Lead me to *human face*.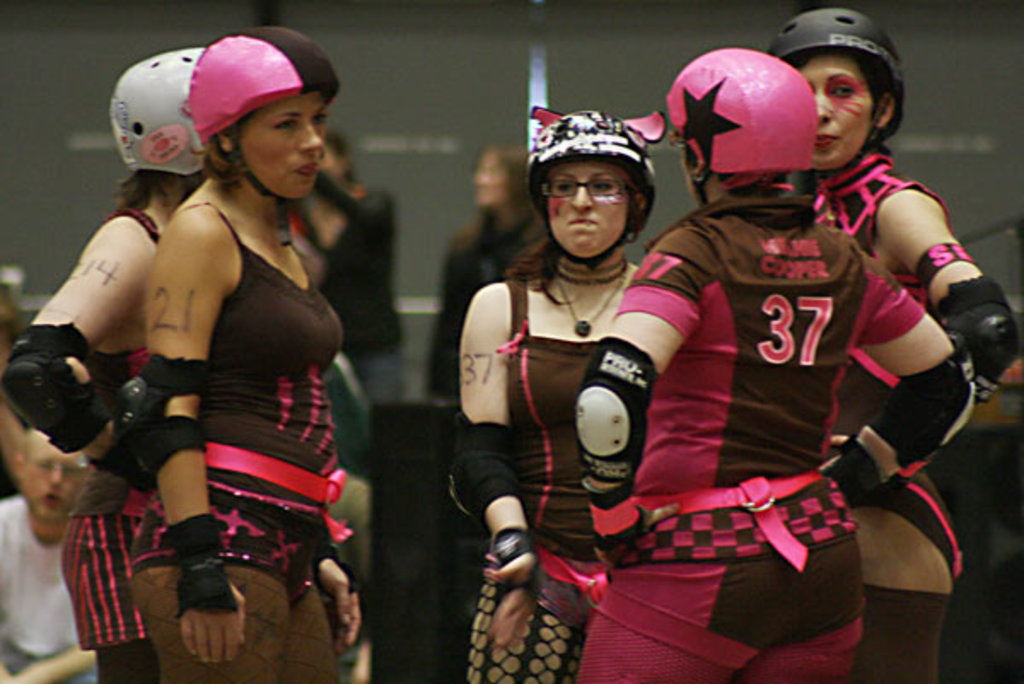
Lead to [x1=242, y1=90, x2=328, y2=200].
